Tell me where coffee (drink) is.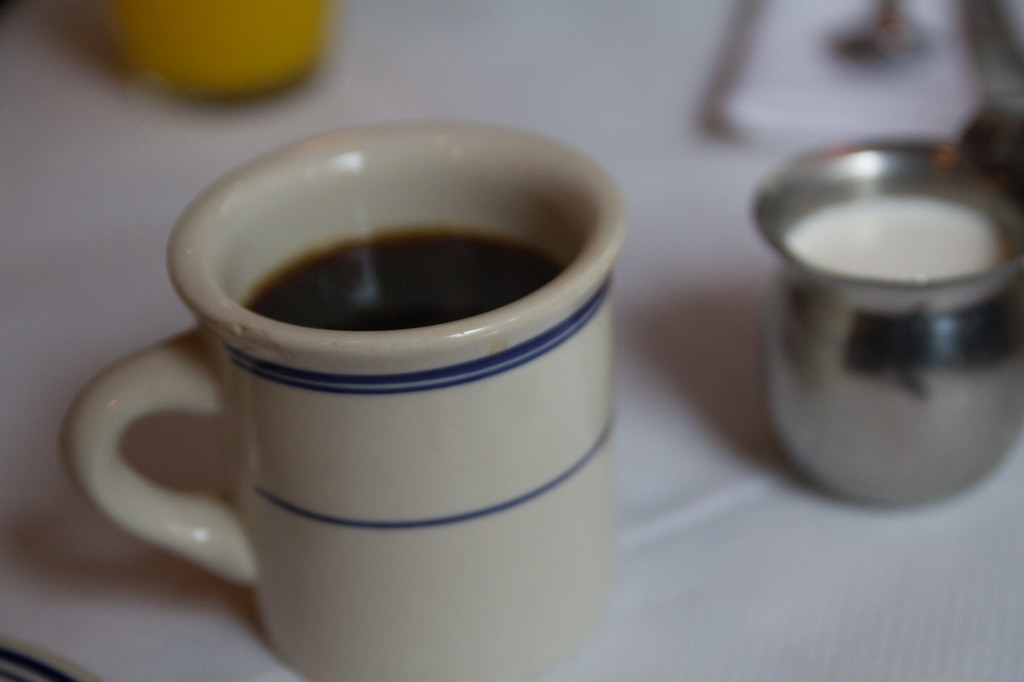
coffee (drink) is at 246/227/559/327.
